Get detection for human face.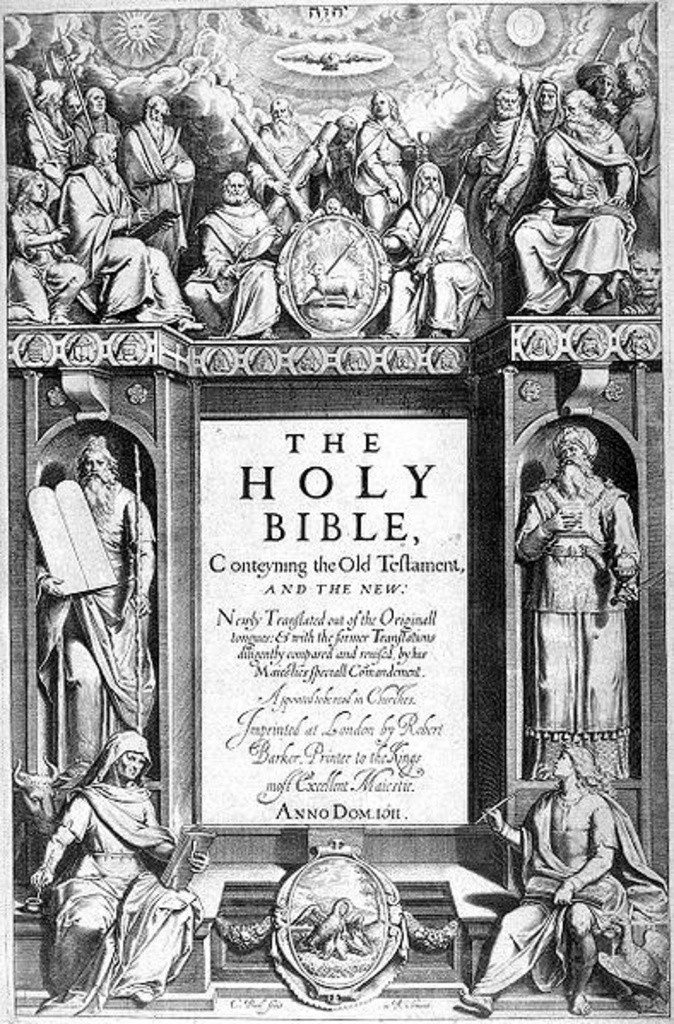
Detection: rect(549, 744, 571, 776).
